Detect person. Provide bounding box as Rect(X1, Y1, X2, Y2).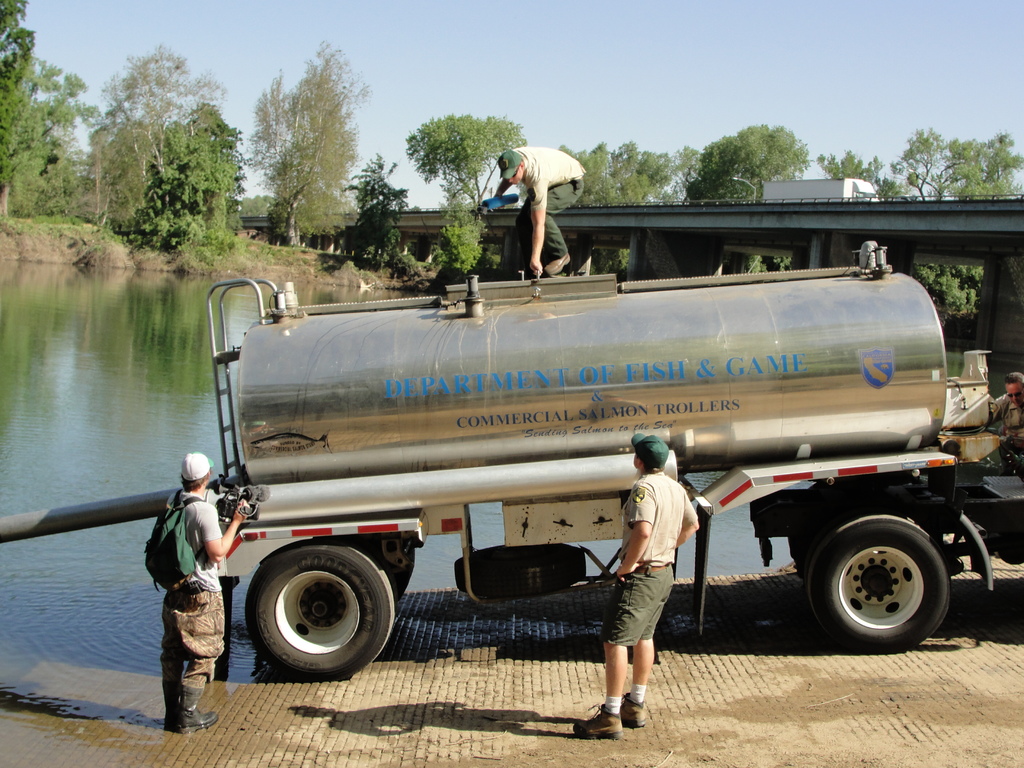
Rect(570, 426, 703, 731).
